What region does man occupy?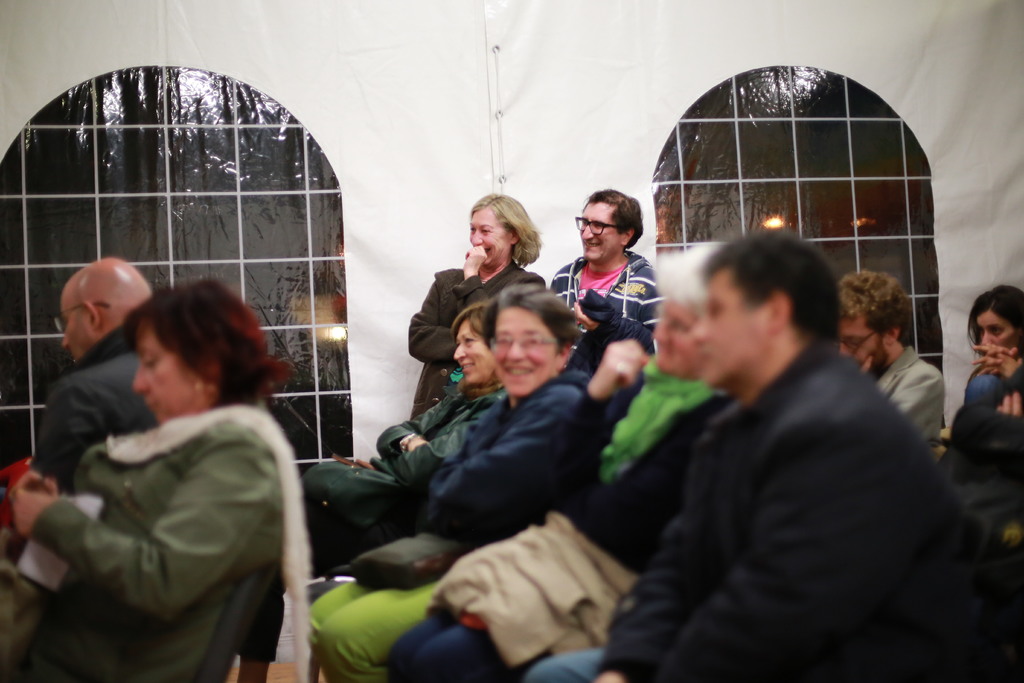
region(4, 262, 178, 567).
